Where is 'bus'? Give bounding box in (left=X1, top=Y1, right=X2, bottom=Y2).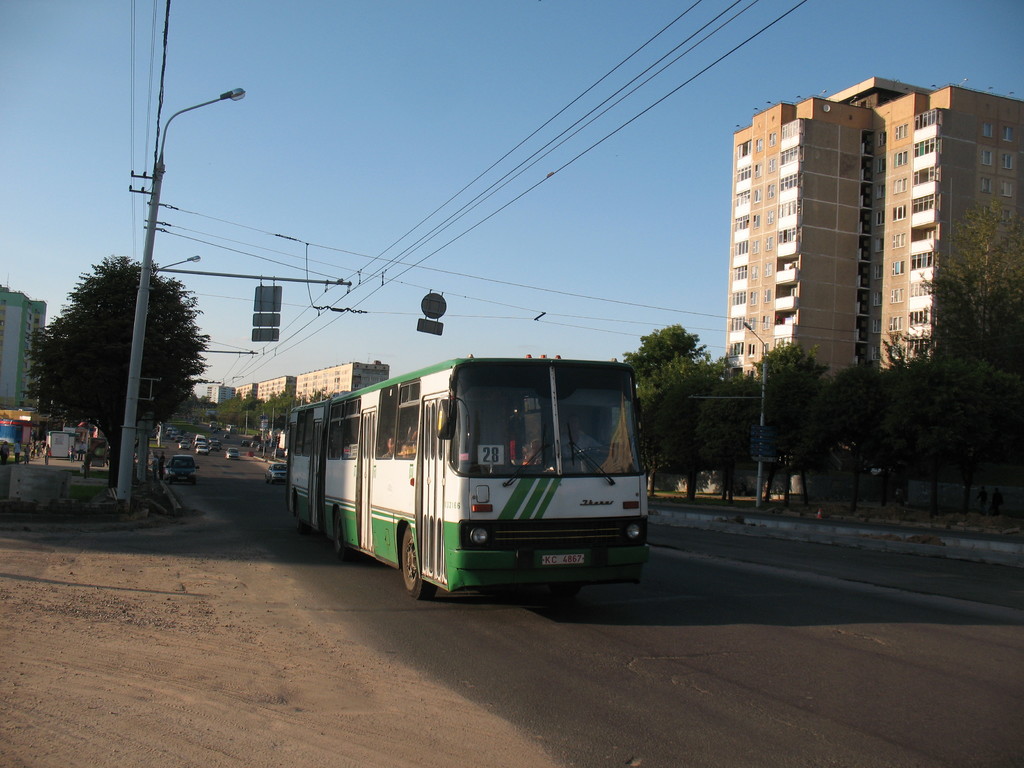
(left=285, top=354, right=650, bottom=599).
